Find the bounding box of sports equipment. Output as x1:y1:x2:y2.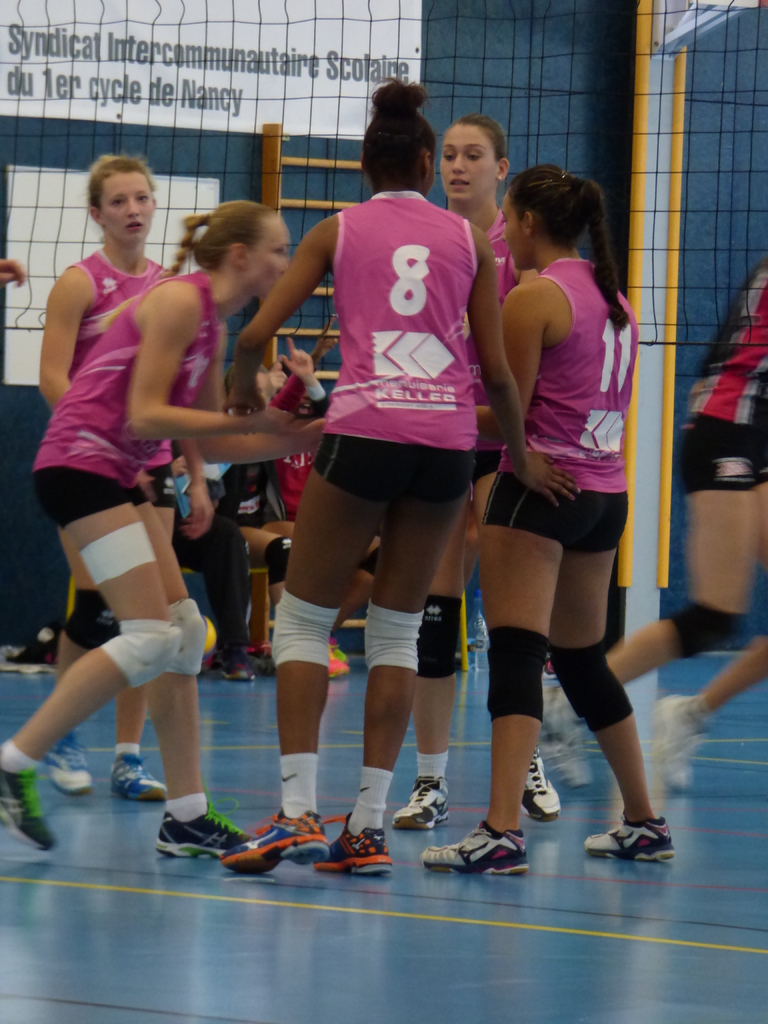
415:595:467:676.
